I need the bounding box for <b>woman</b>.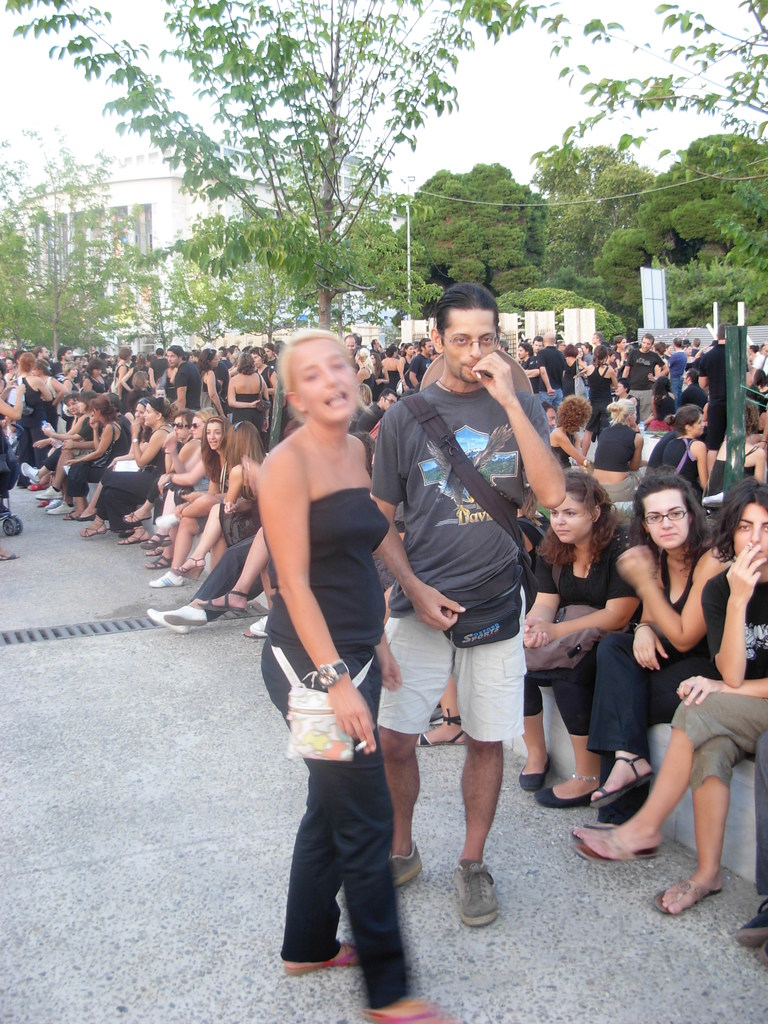
Here it is: detection(576, 468, 717, 819).
